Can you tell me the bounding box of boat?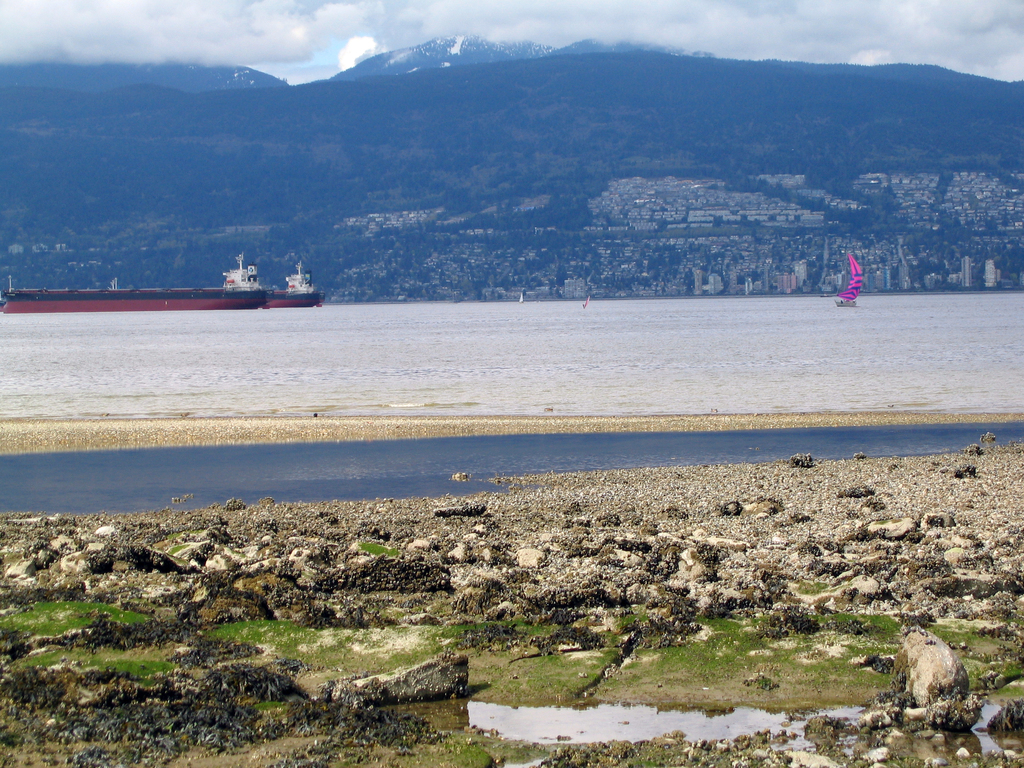
4, 252, 268, 315.
